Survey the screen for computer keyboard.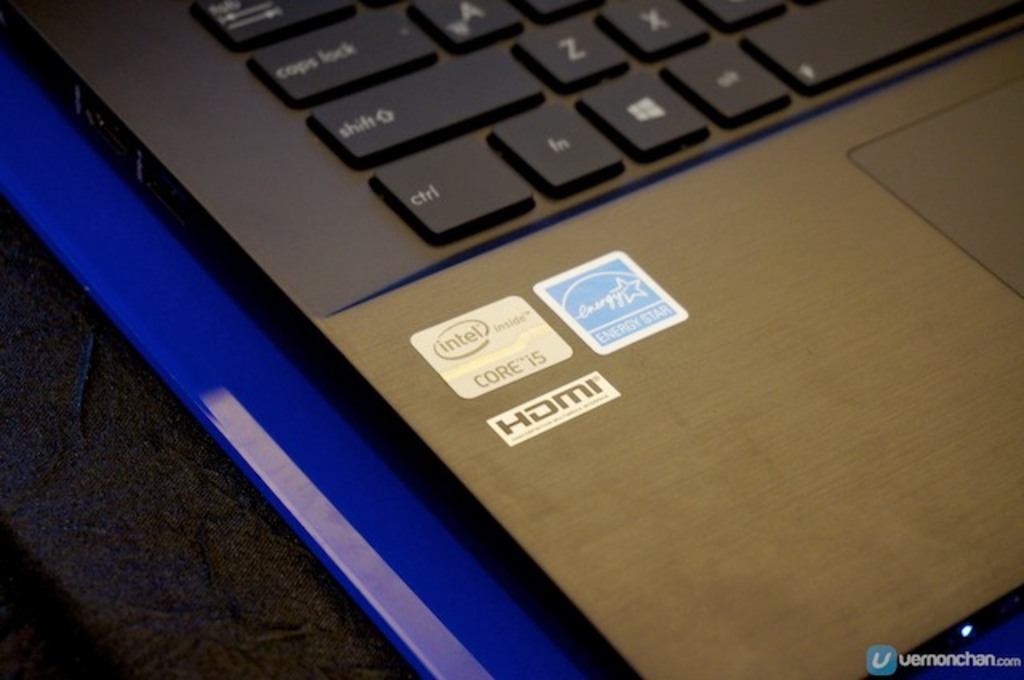
Survey found: 186/0/1022/254.
